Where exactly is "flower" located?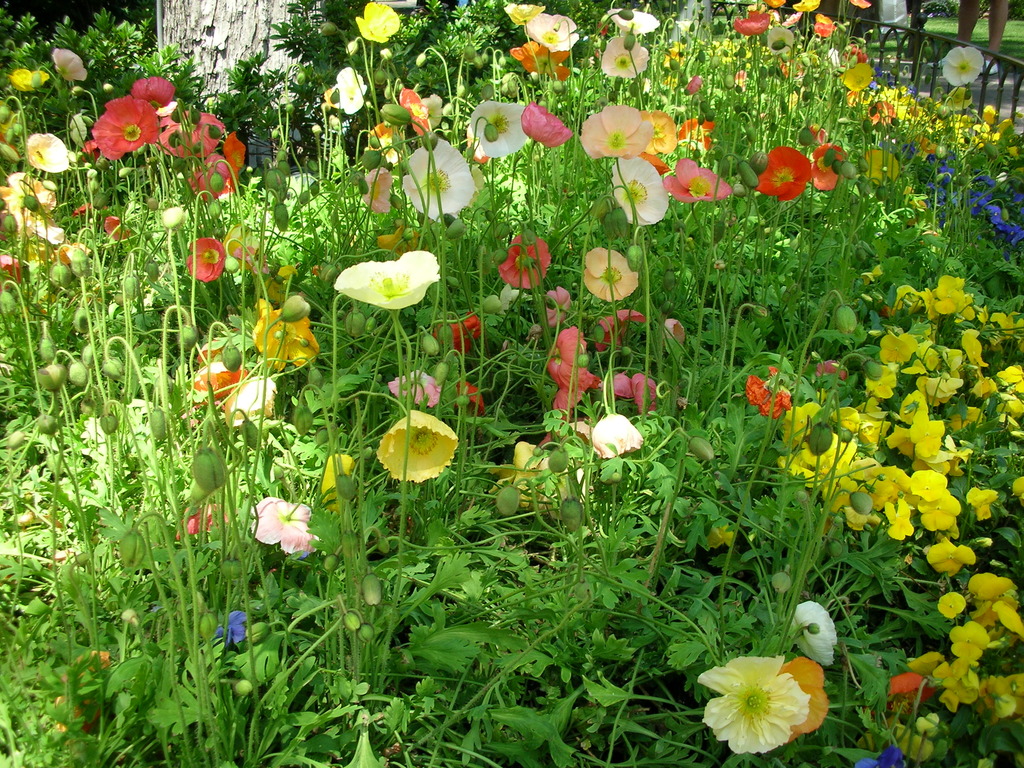
Its bounding box is locate(217, 604, 248, 654).
